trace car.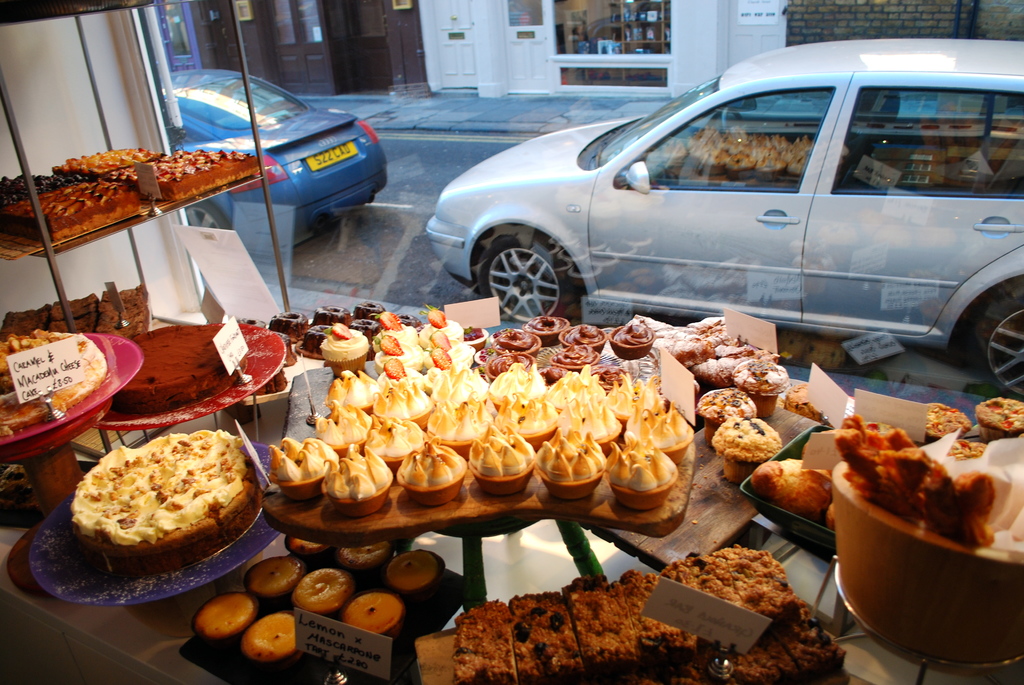
Traced to (164, 69, 394, 241).
